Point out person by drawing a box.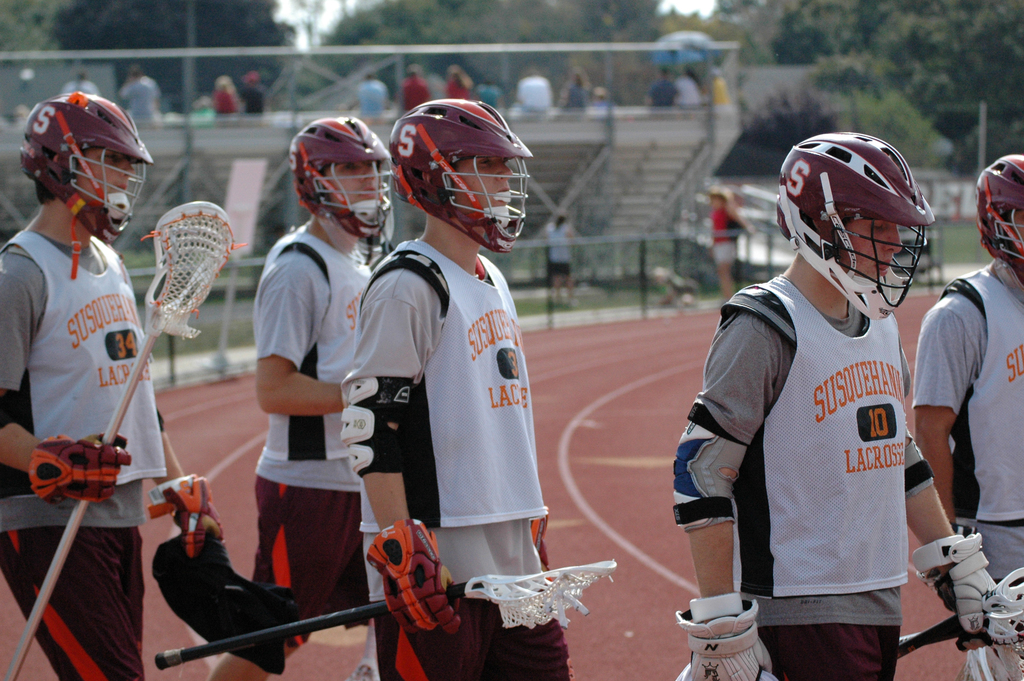
(left=450, top=60, right=475, bottom=95).
